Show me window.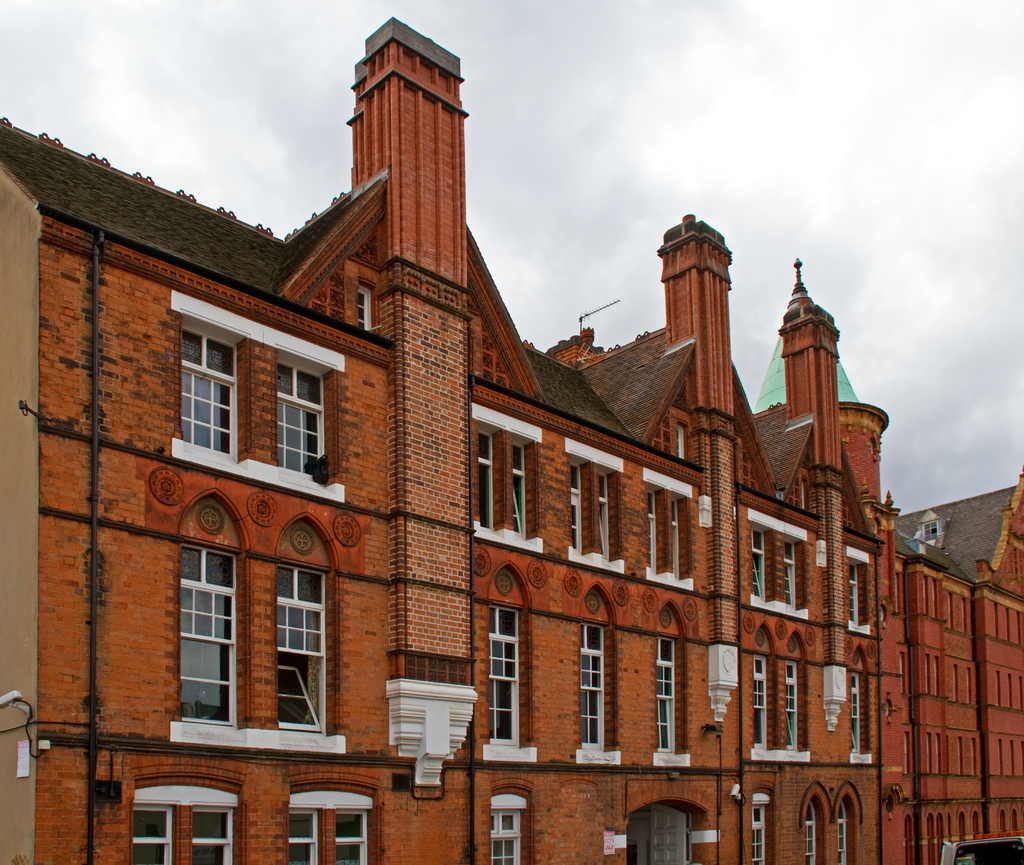
window is here: <region>354, 290, 373, 336</region>.
